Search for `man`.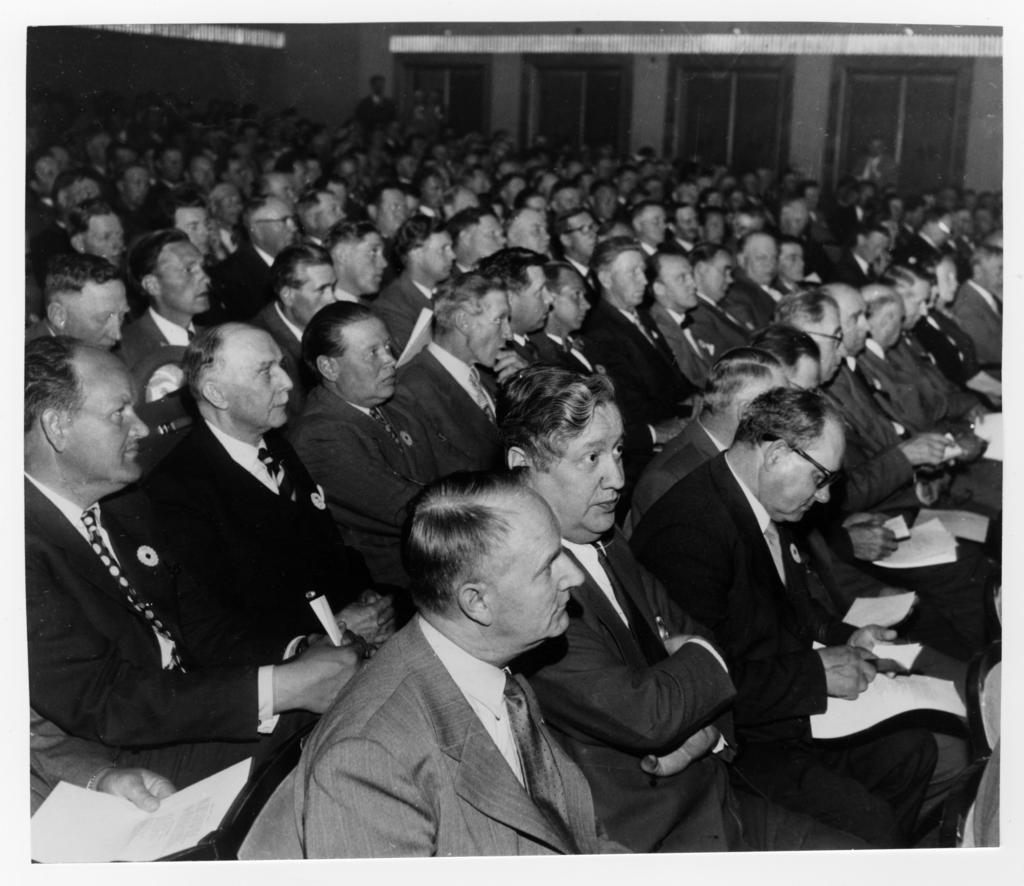
Found at locate(295, 185, 345, 255).
